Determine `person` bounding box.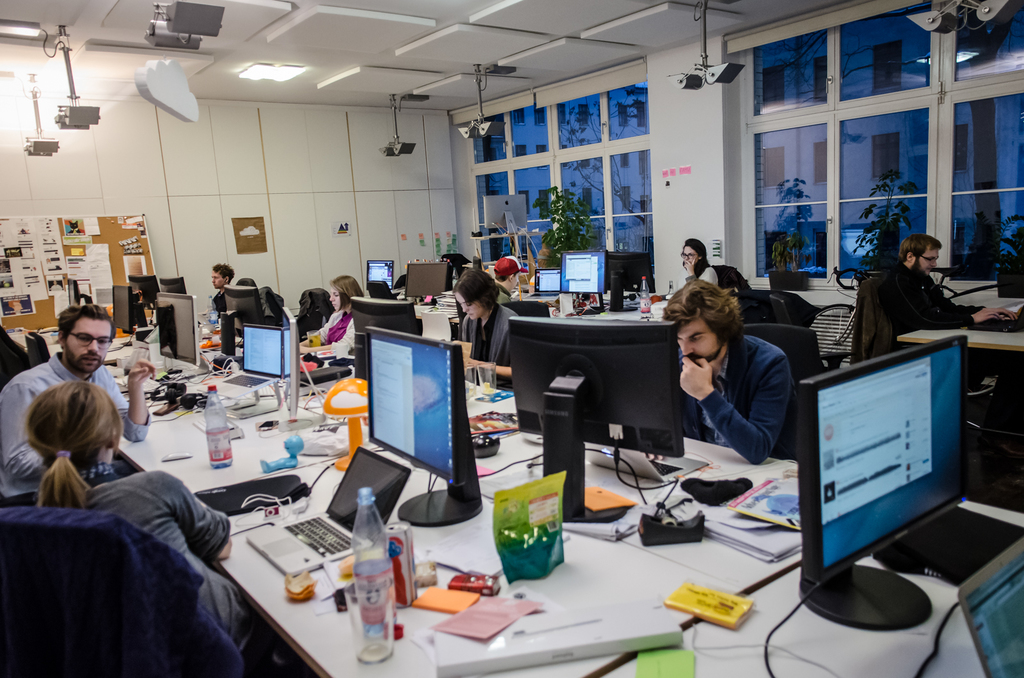
Determined: left=868, top=229, right=1020, bottom=394.
